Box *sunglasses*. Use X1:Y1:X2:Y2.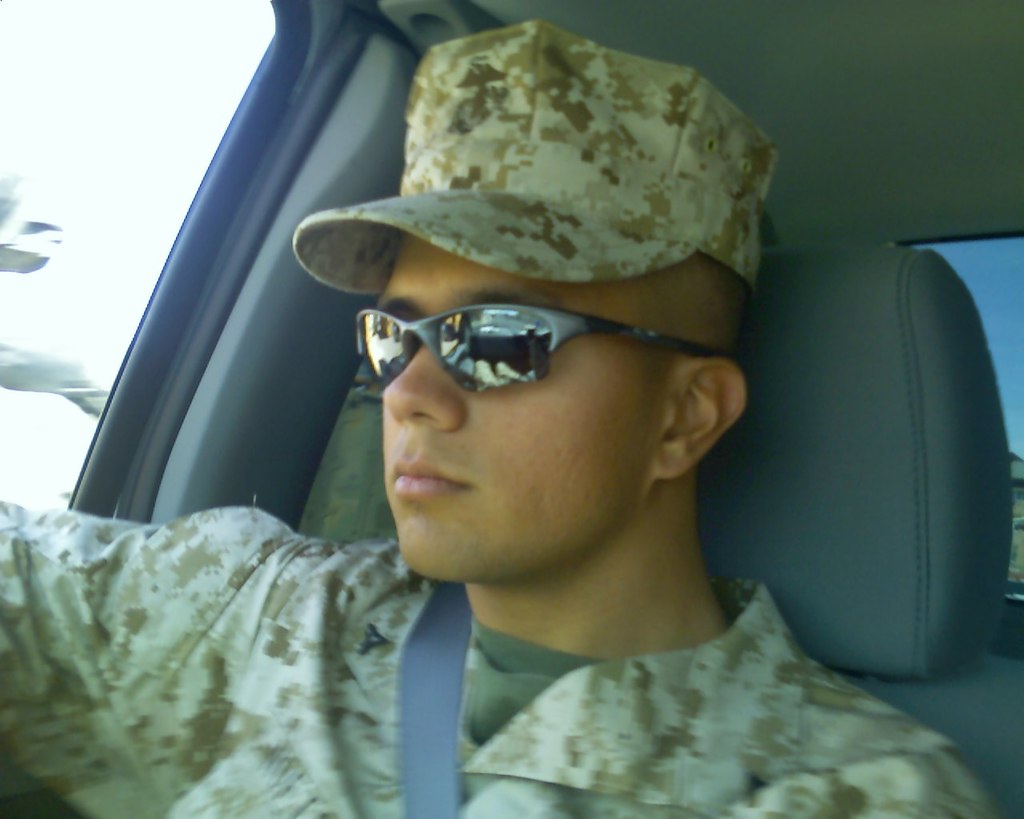
353:302:716:392.
